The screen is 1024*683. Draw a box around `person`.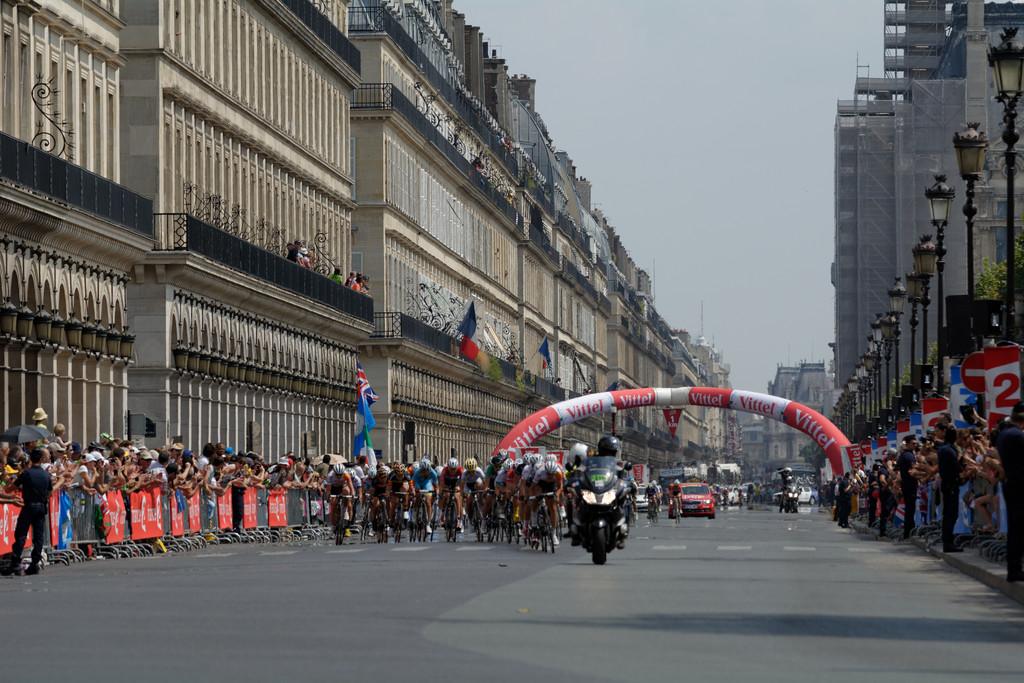
detection(518, 450, 542, 504).
